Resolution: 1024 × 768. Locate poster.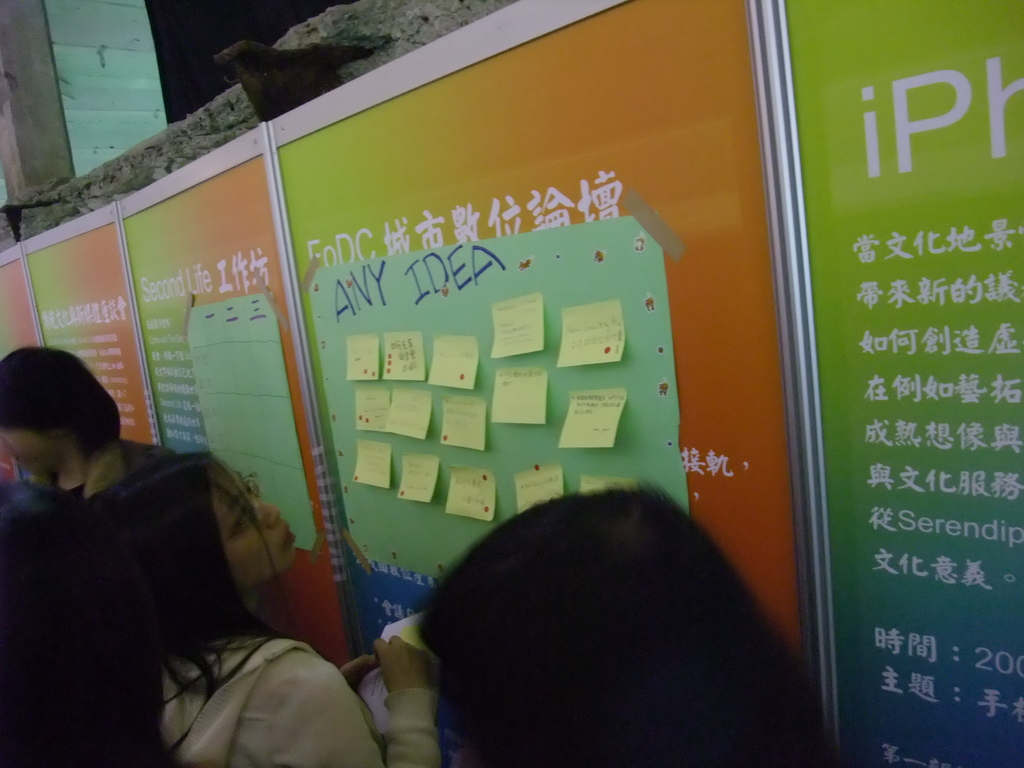
(left=776, top=0, right=1023, bottom=767).
